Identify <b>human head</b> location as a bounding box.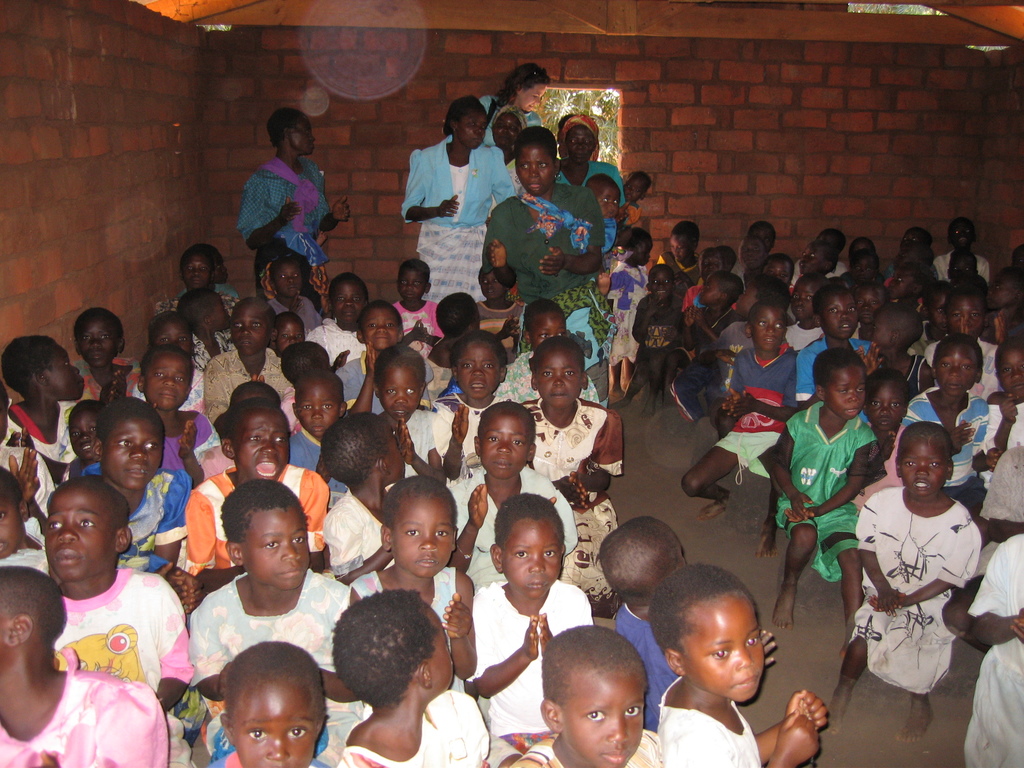
x1=649, y1=561, x2=767, y2=704.
